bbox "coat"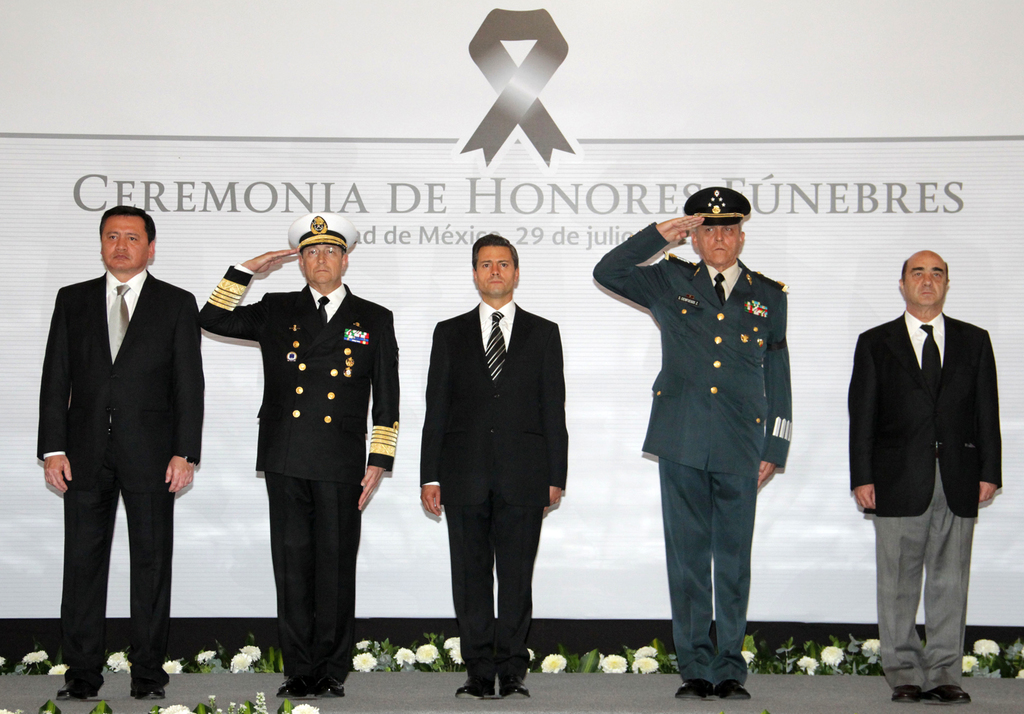
412 290 563 495
